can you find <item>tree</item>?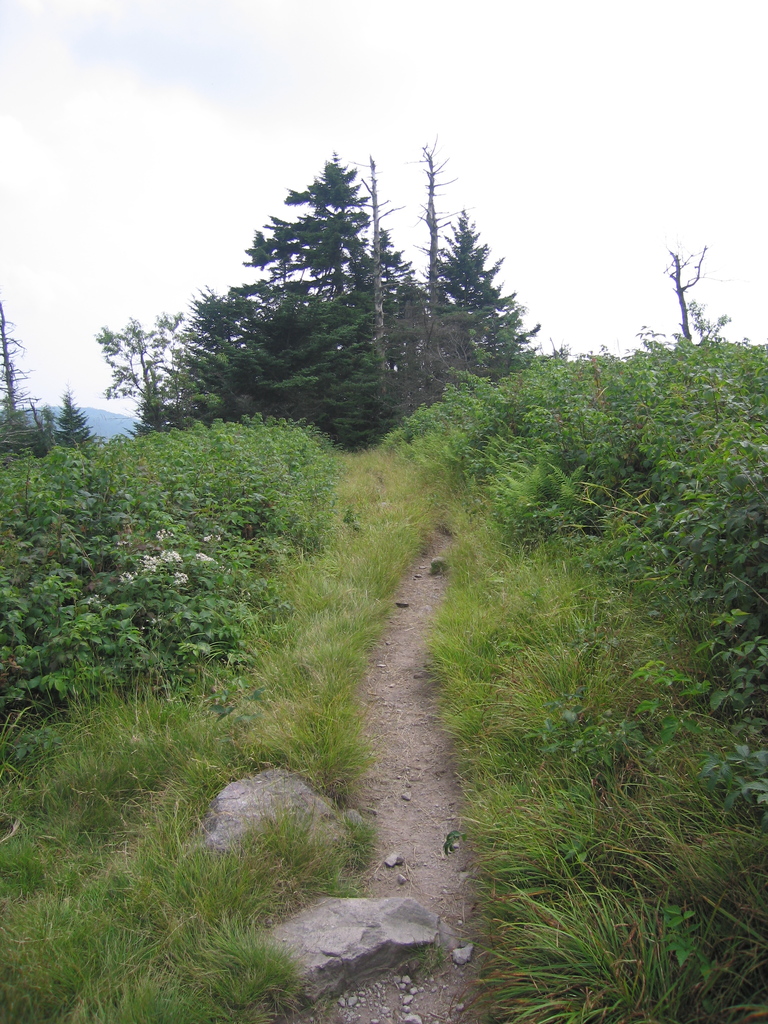
Yes, bounding box: bbox=[367, 200, 442, 407].
